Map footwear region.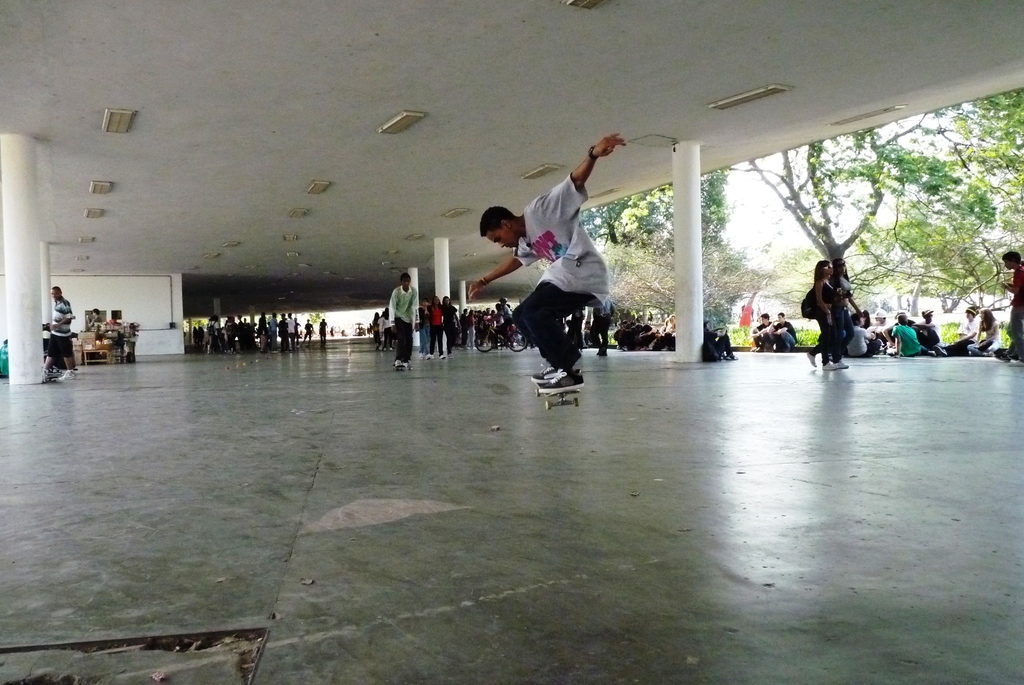
Mapped to pyautogui.locateOnScreen(394, 358, 413, 369).
